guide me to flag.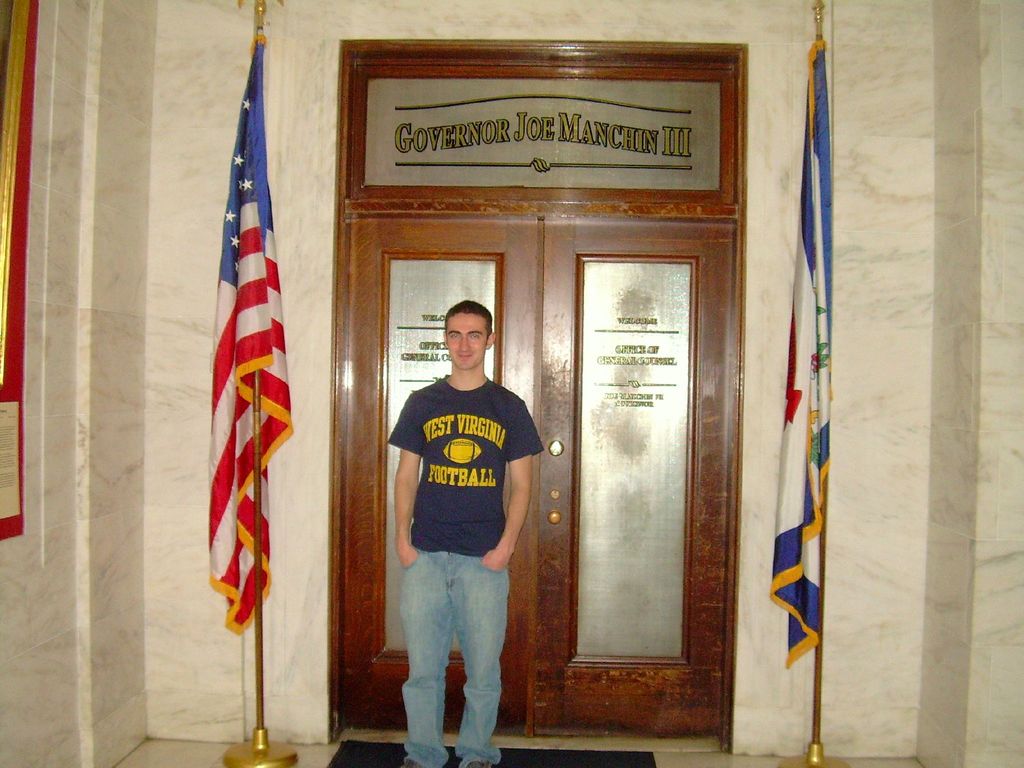
Guidance: region(193, 87, 300, 695).
